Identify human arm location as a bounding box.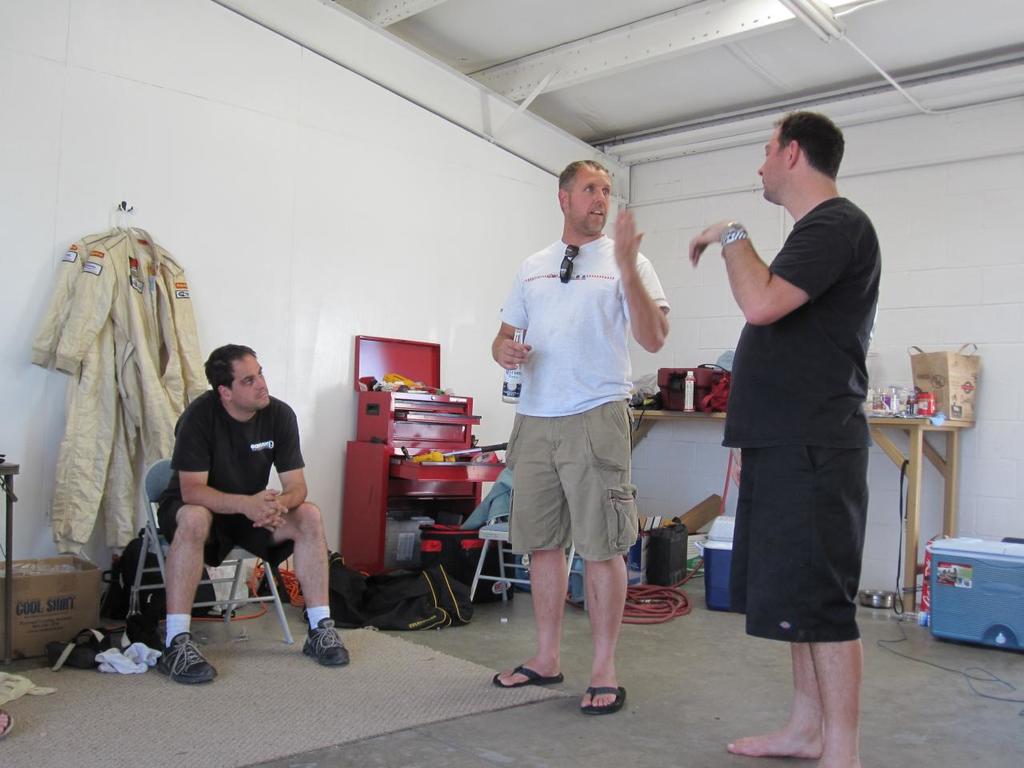
detection(482, 256, 544, 374).
